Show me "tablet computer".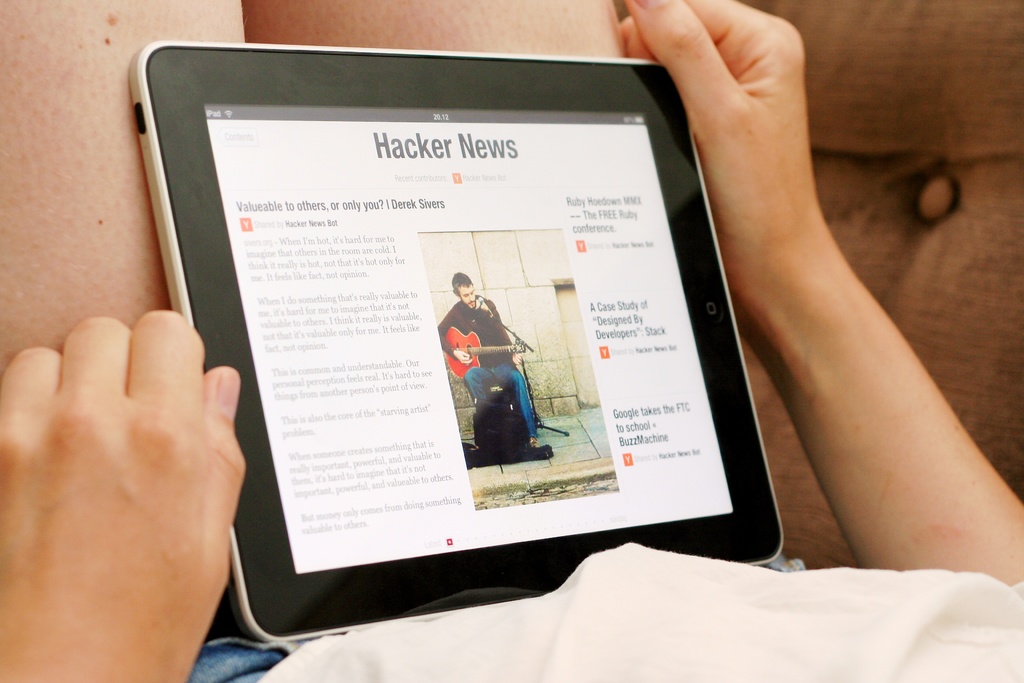
"tablet computer" is here: pyautogui.locateOnScreen(128, 40, 785, 642).
